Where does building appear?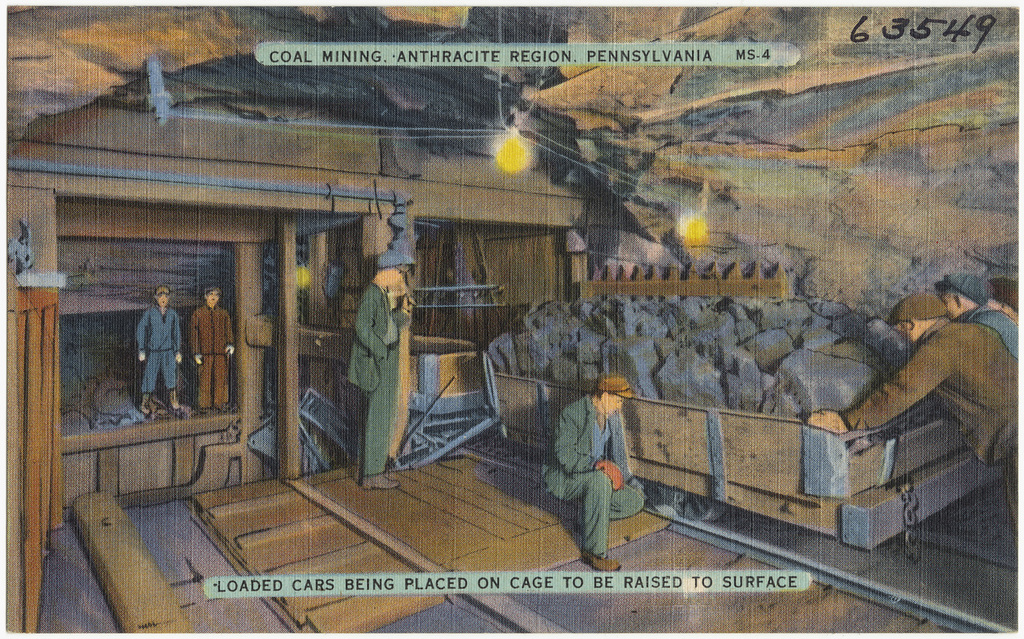
Appears at 0:113:597:504.
